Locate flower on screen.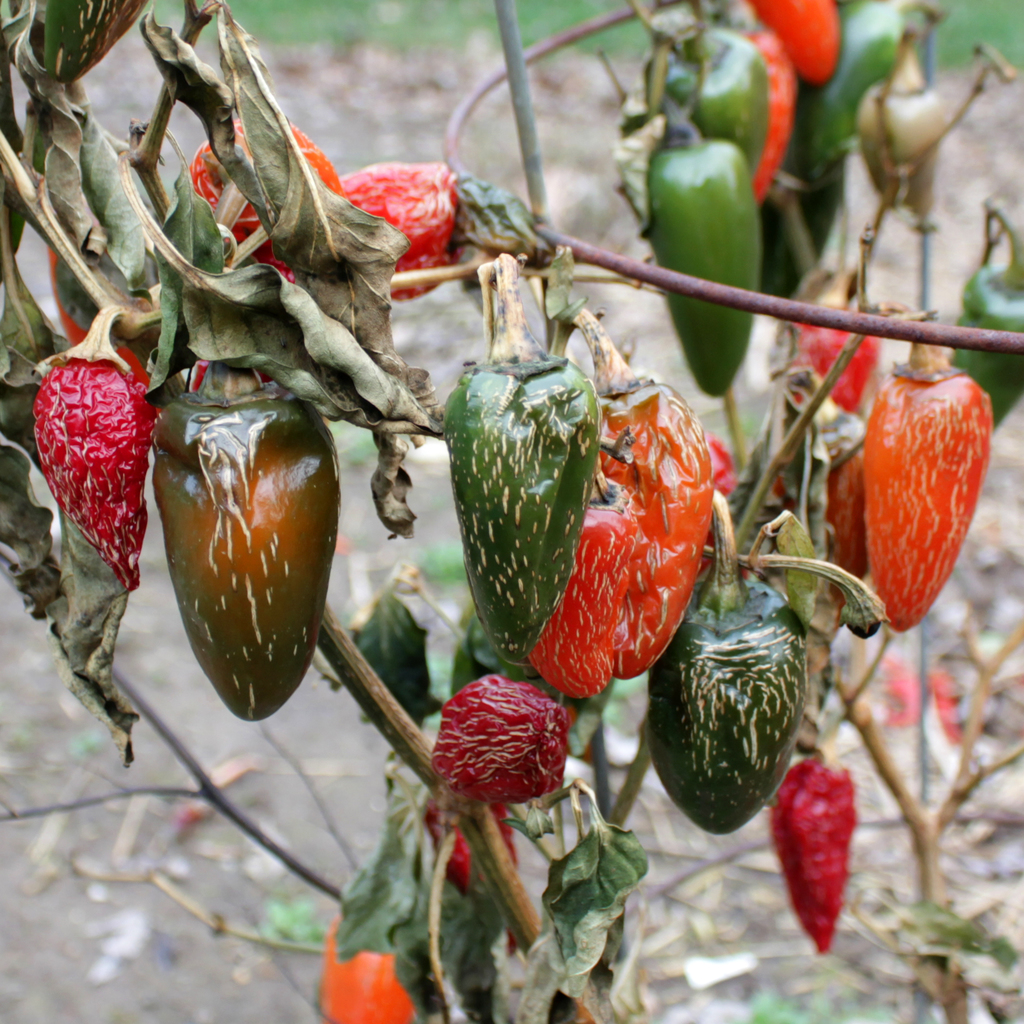
On screen at 430 675 573 809.
